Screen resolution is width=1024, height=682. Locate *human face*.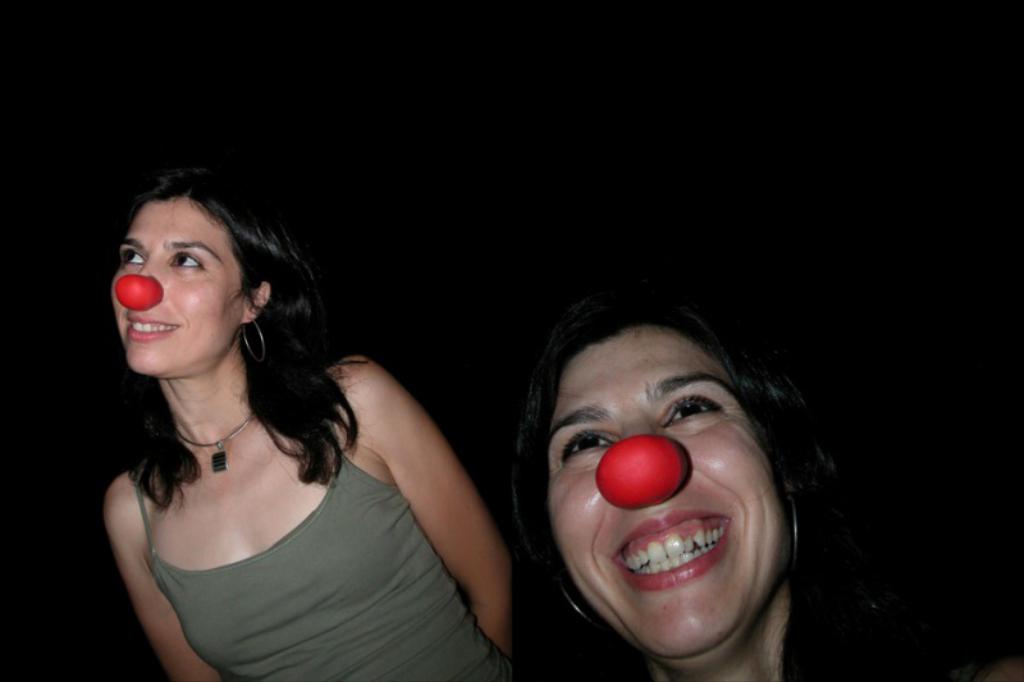
box=[540, 319, 791, 672].
